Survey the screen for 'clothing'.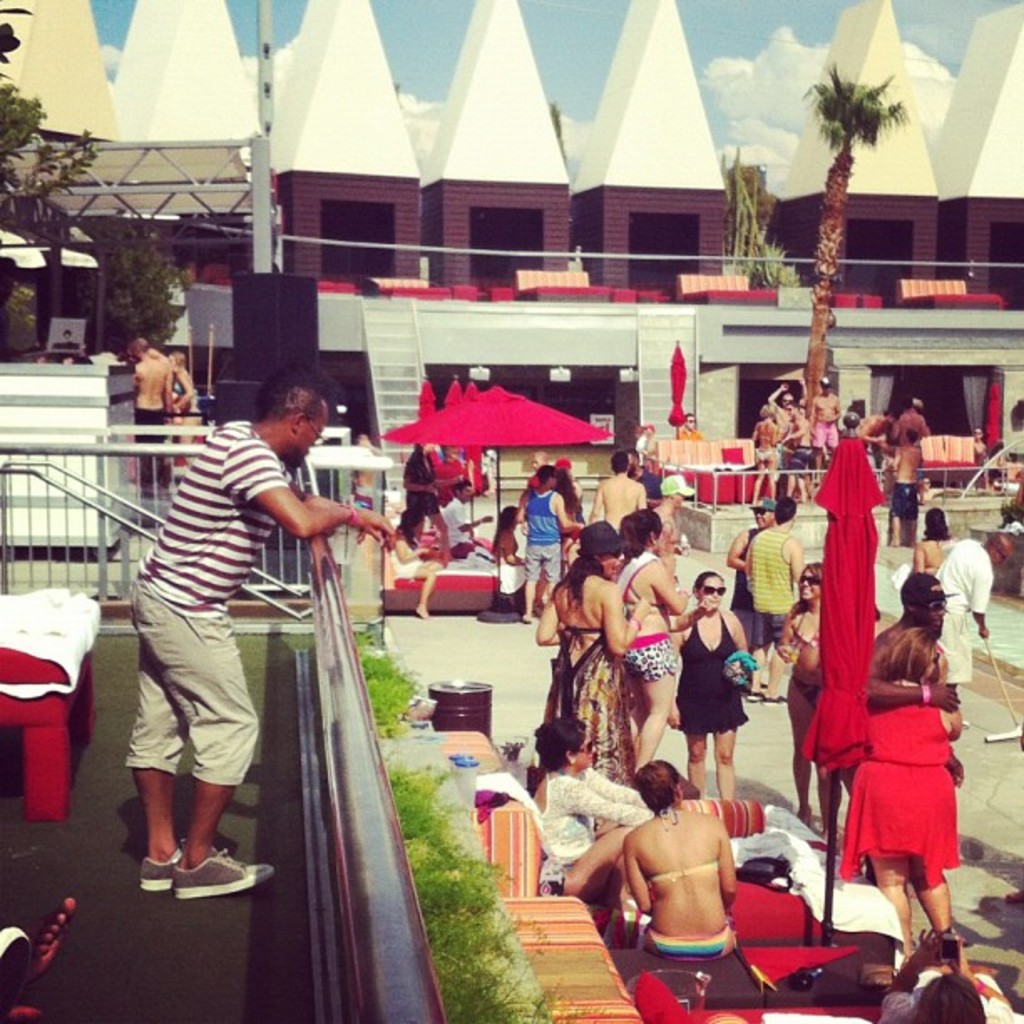
Survey found: bbox(786, 611, 813, 654).
